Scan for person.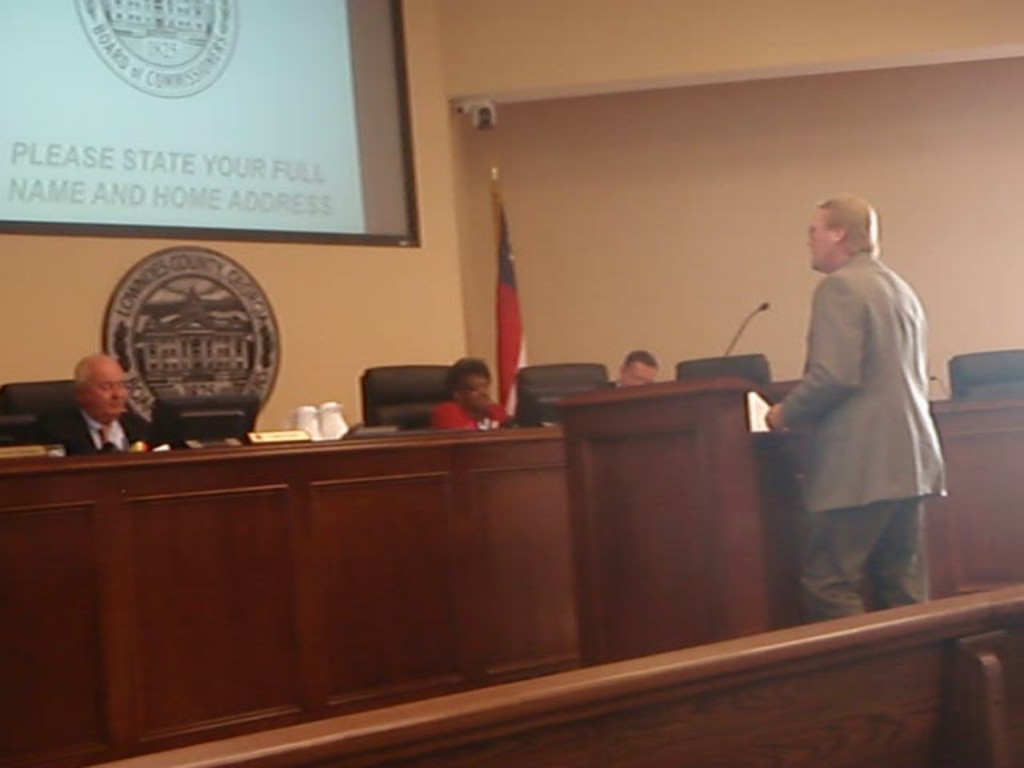
Scan result: box=[42, 349, 165, 450].
